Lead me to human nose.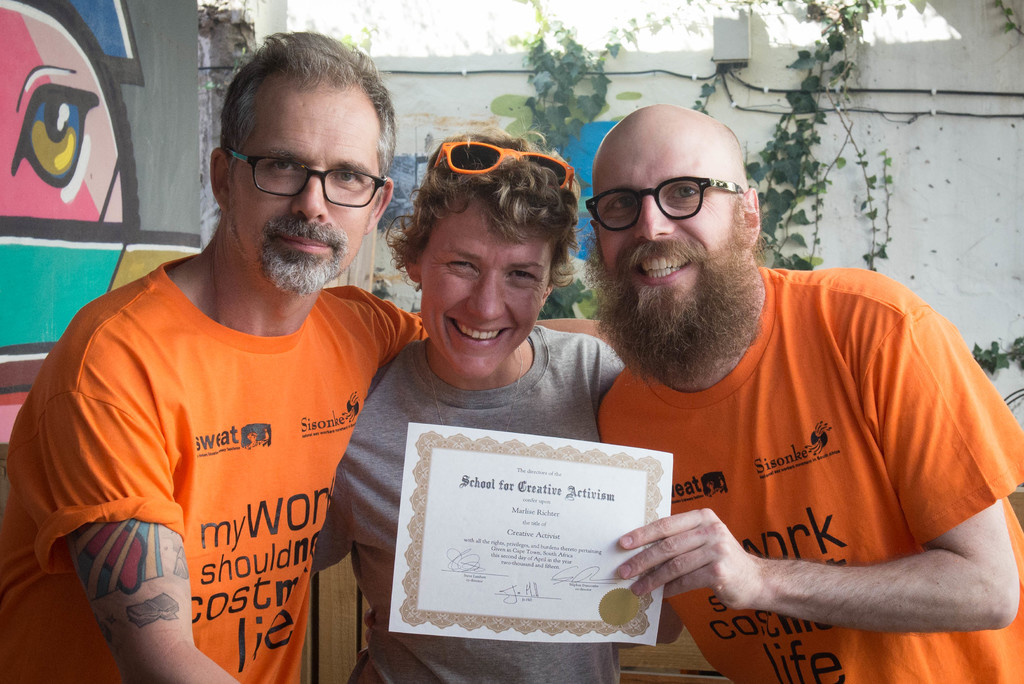
Lead to crop(636, 192, 676, 240).
